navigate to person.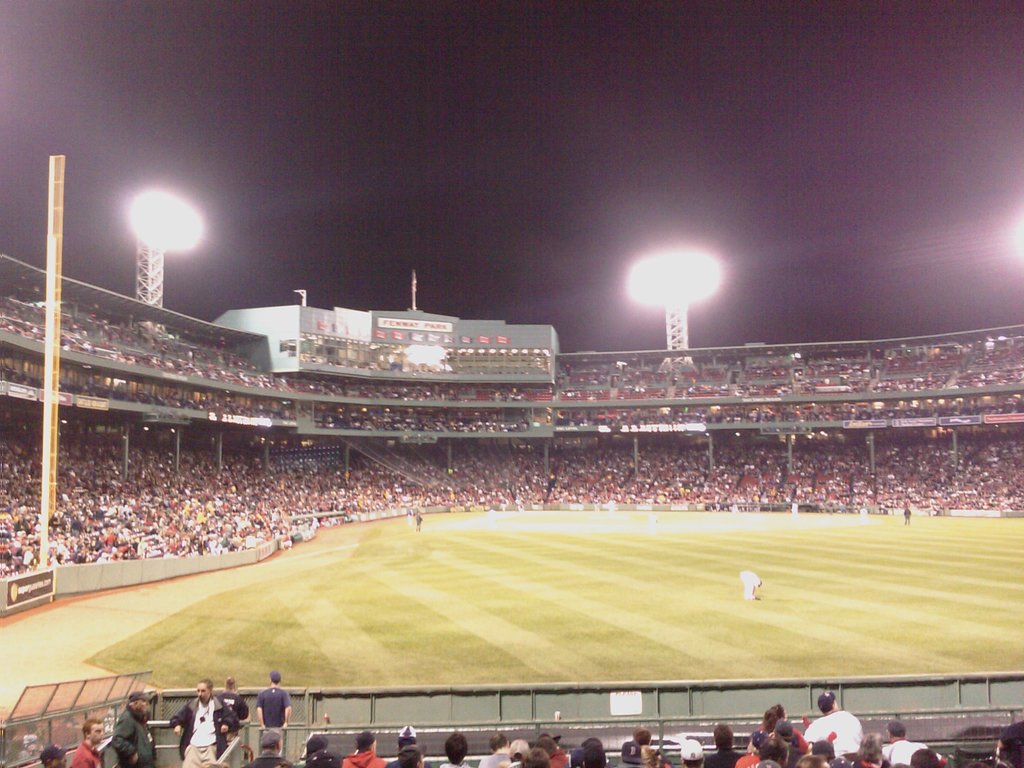
Navigation target: BBox(253, 665, 295, 735).
